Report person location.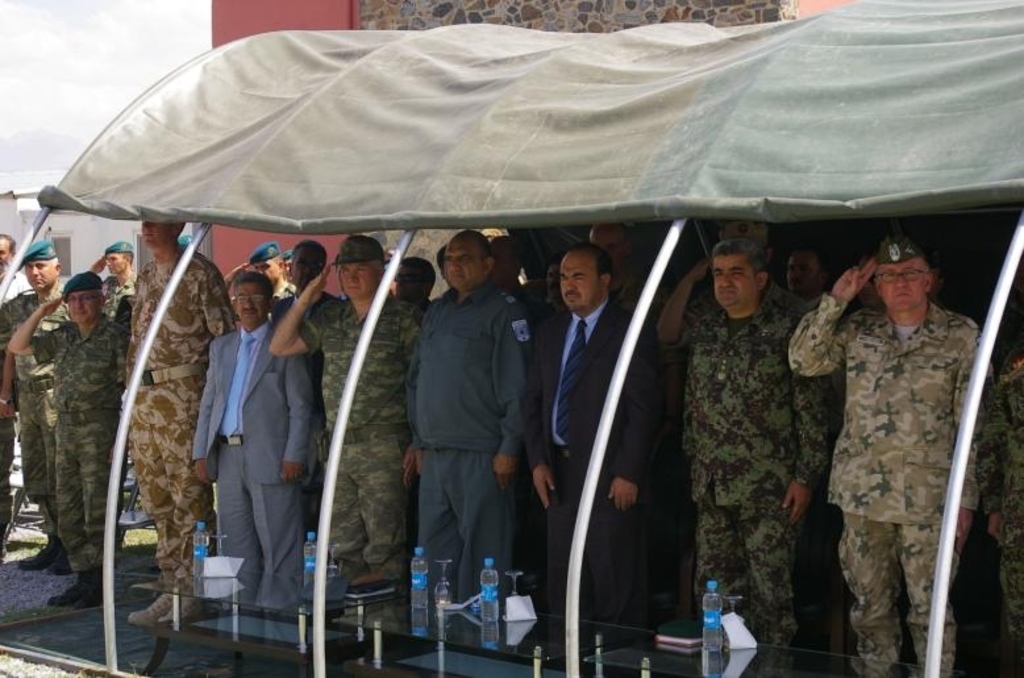
Report: [122,228,241,627].
